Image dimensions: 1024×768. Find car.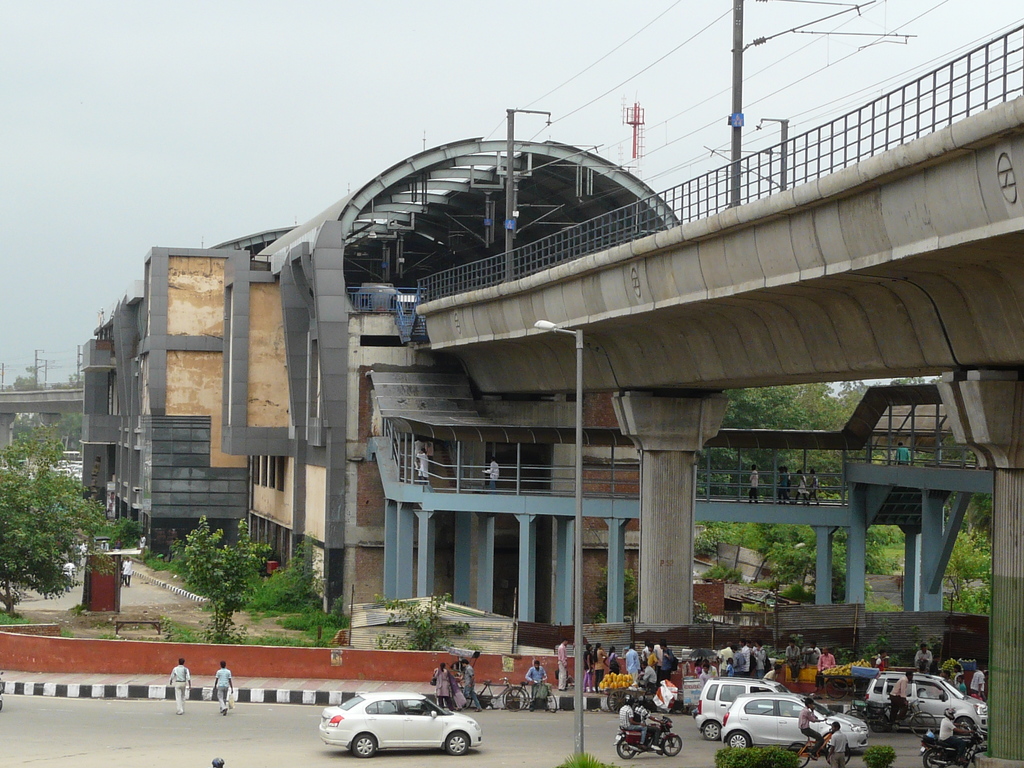
318:689:486:762.
